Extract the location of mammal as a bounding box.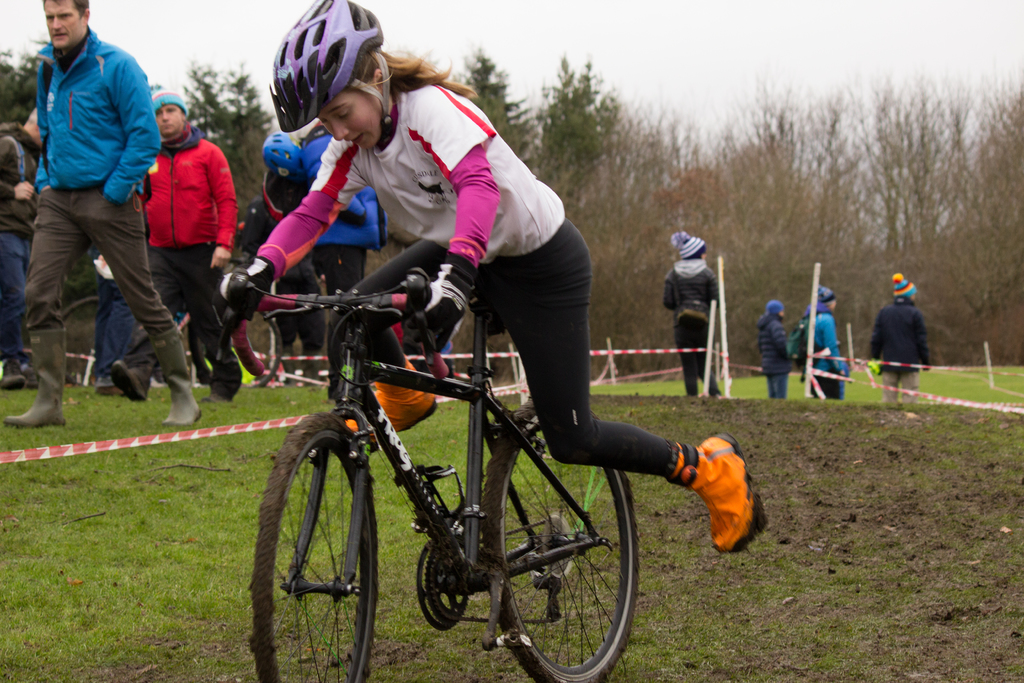
(0, 105, 47, 373).
